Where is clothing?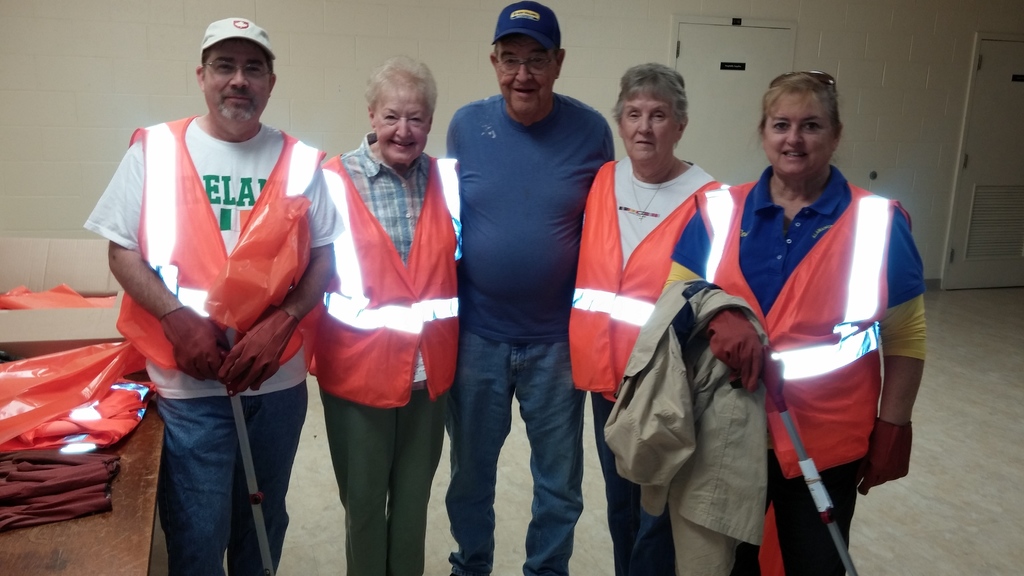
[310, 149, 470, 575].
